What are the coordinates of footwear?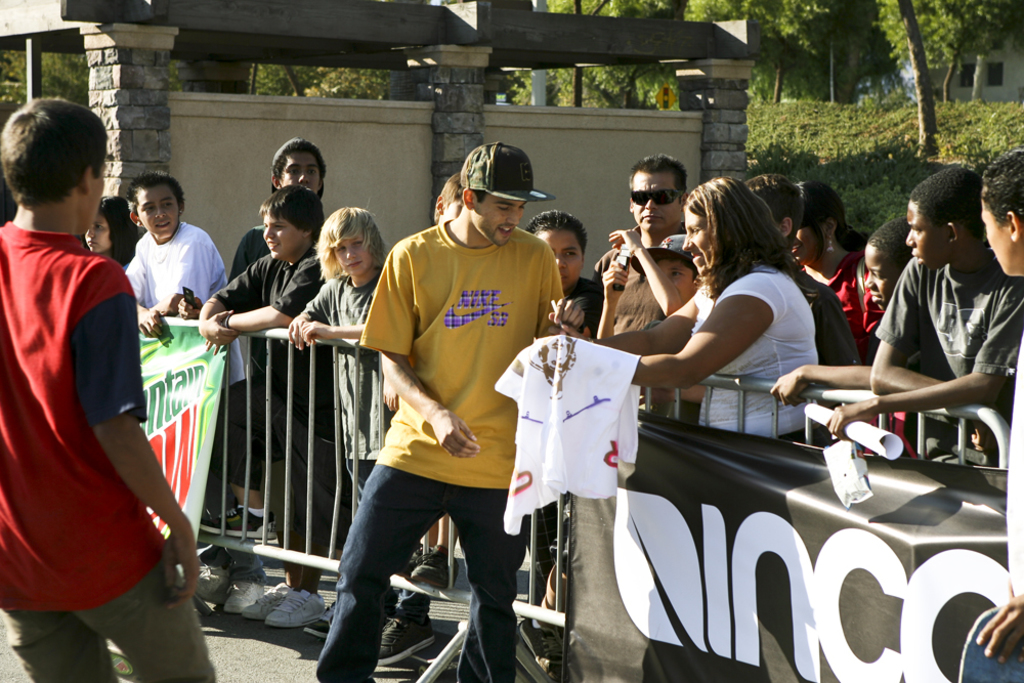
{"x1": 369, "y1": 613, "x2": 435, "y2": 664}.
